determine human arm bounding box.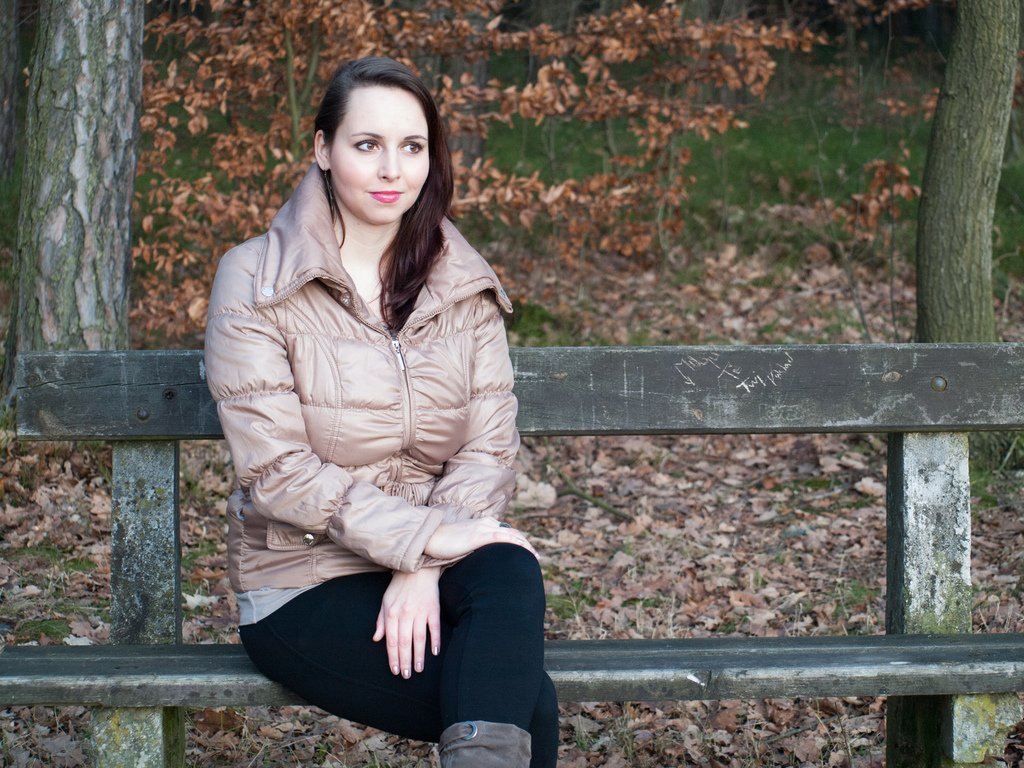
Determined: 371, 562, 440, 678.
